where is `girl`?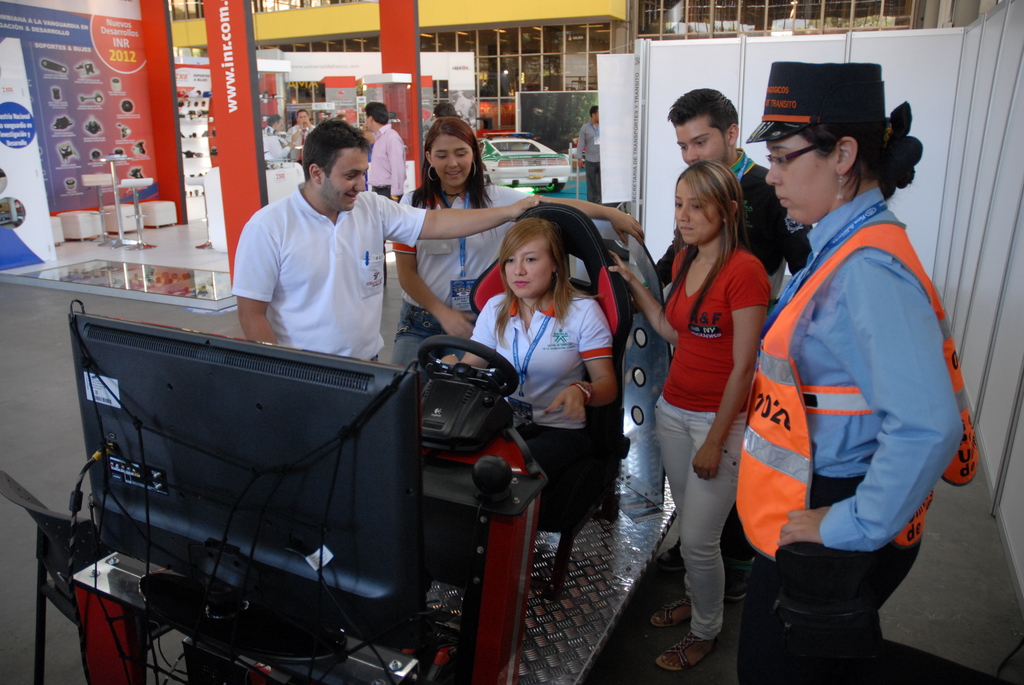
x1=394, y1=122, x2=642, y2=375.
